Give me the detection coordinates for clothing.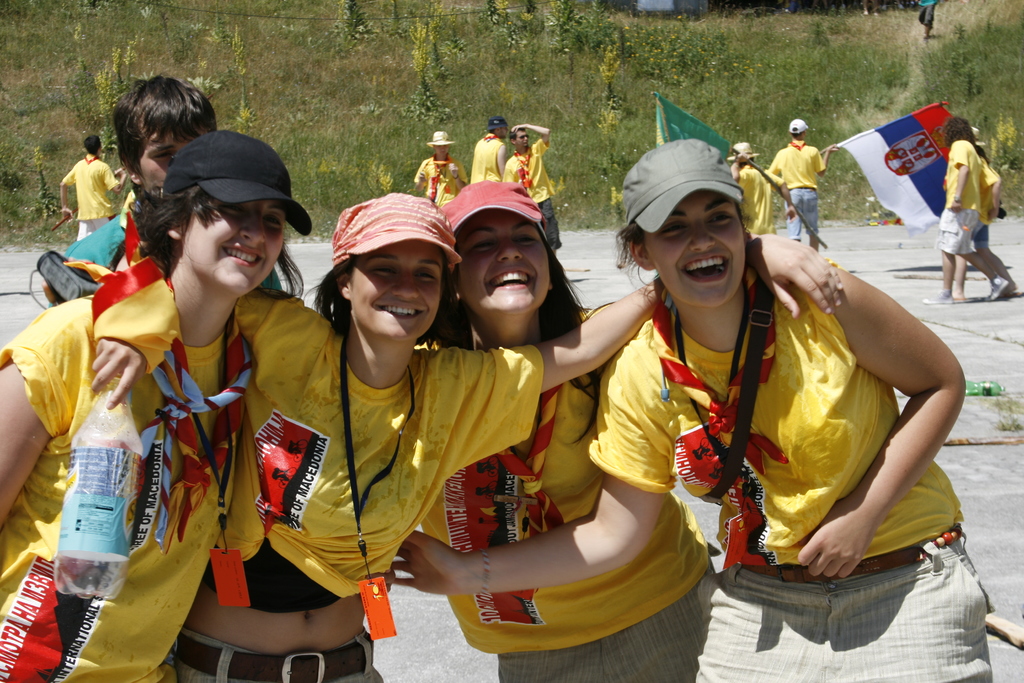
left=33, top=225, right=293, bottom=659.
